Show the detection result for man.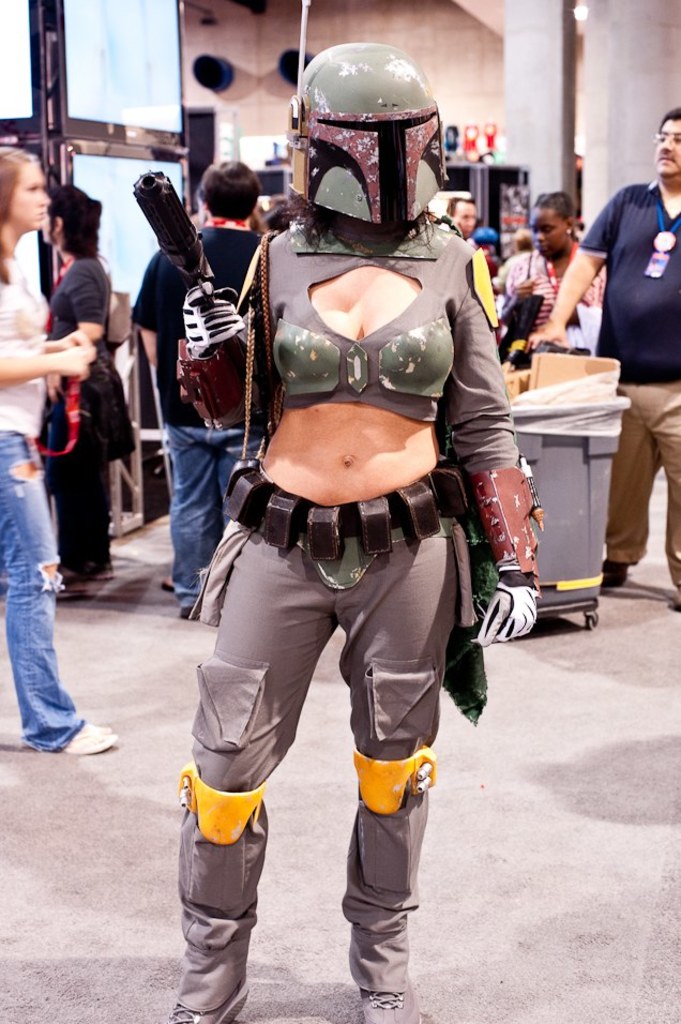
[448, 195, 479, 237].
